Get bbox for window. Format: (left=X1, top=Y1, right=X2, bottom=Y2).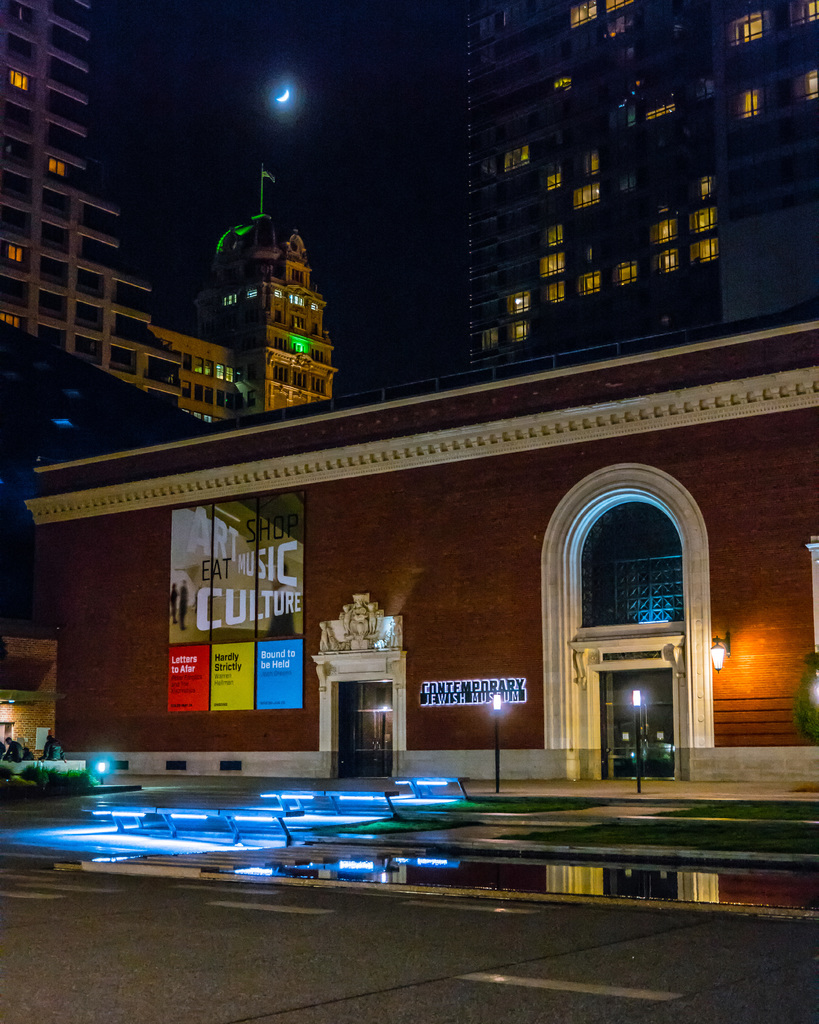
(left=274, top=362, right=290, bottom=384).
